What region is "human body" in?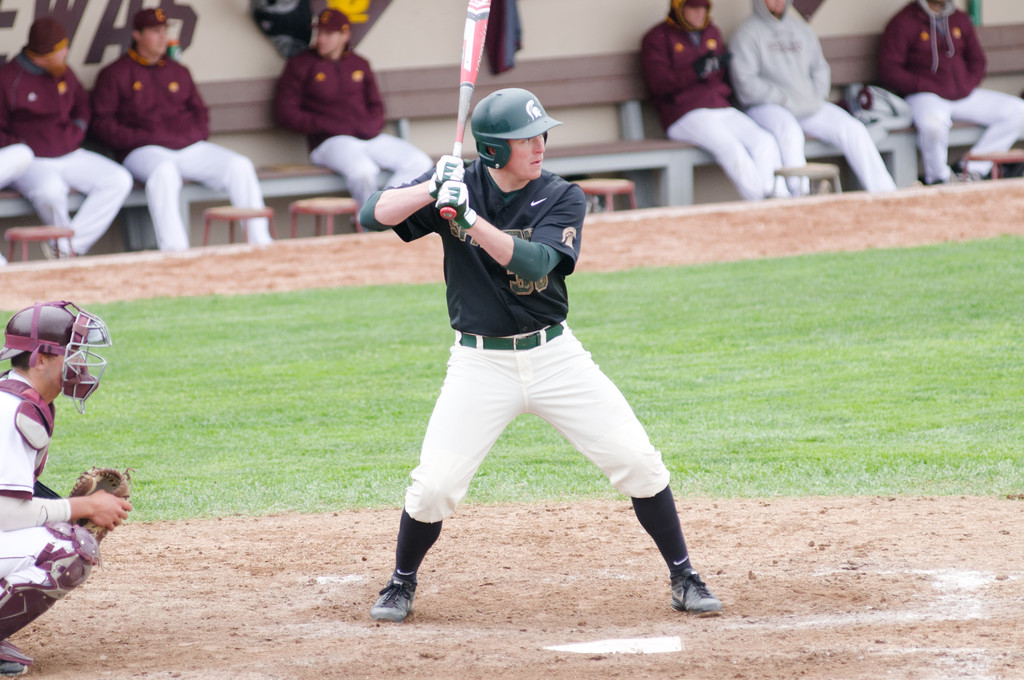
rect(94, 4, 265, 245).
